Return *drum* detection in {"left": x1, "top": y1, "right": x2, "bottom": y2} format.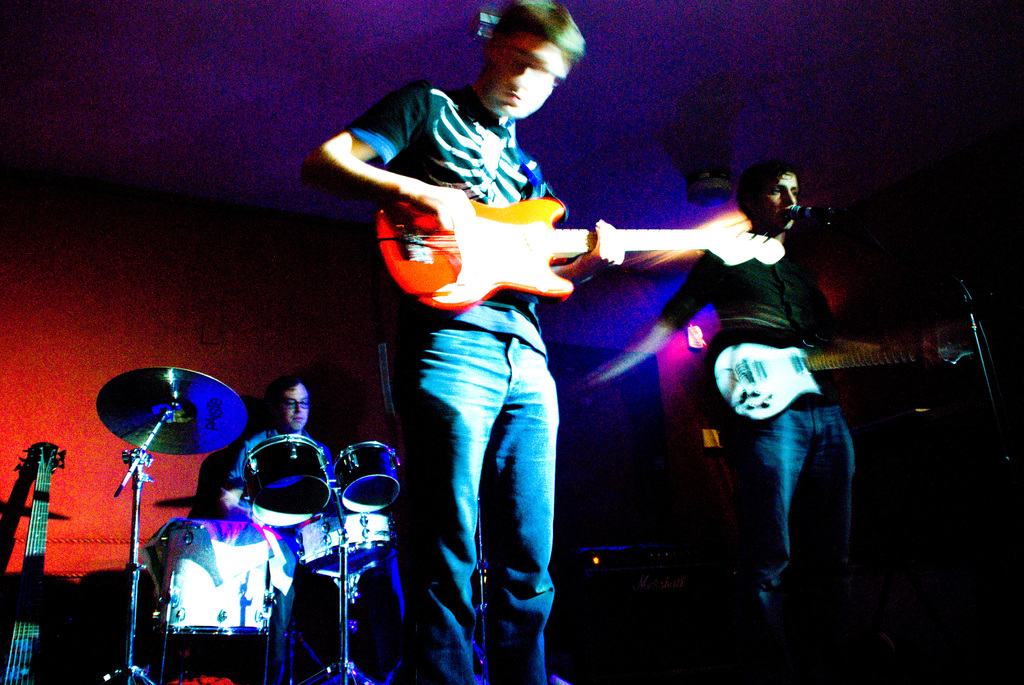
{"left": 295, "top": 508, "right": 399, "bottom": 577}.
